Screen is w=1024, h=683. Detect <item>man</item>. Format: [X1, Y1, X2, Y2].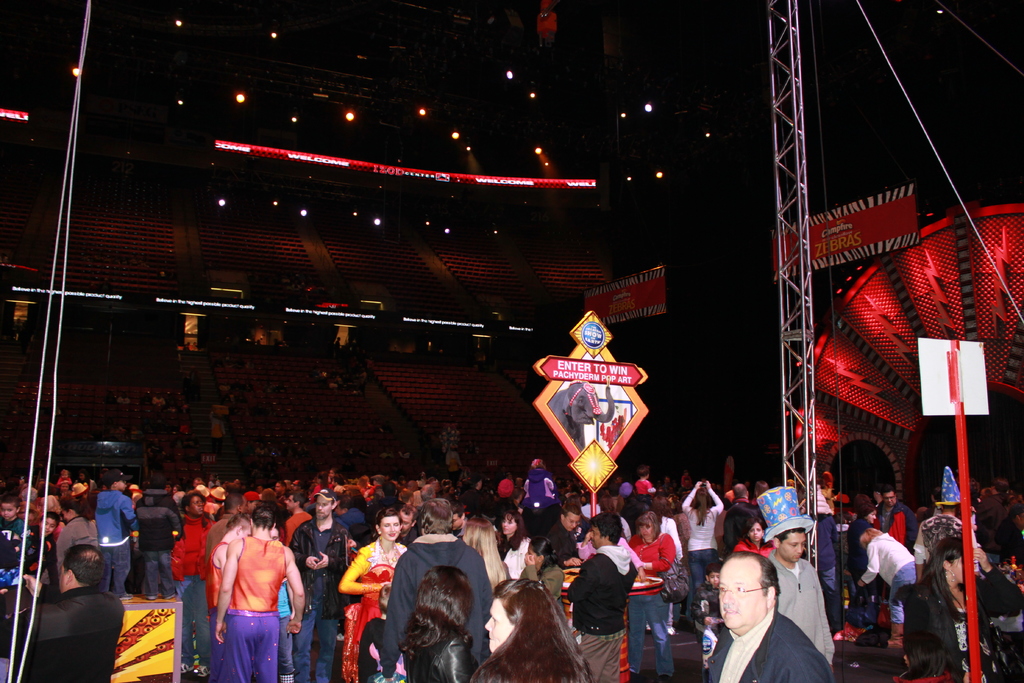
[563, 511, 641, 678].
